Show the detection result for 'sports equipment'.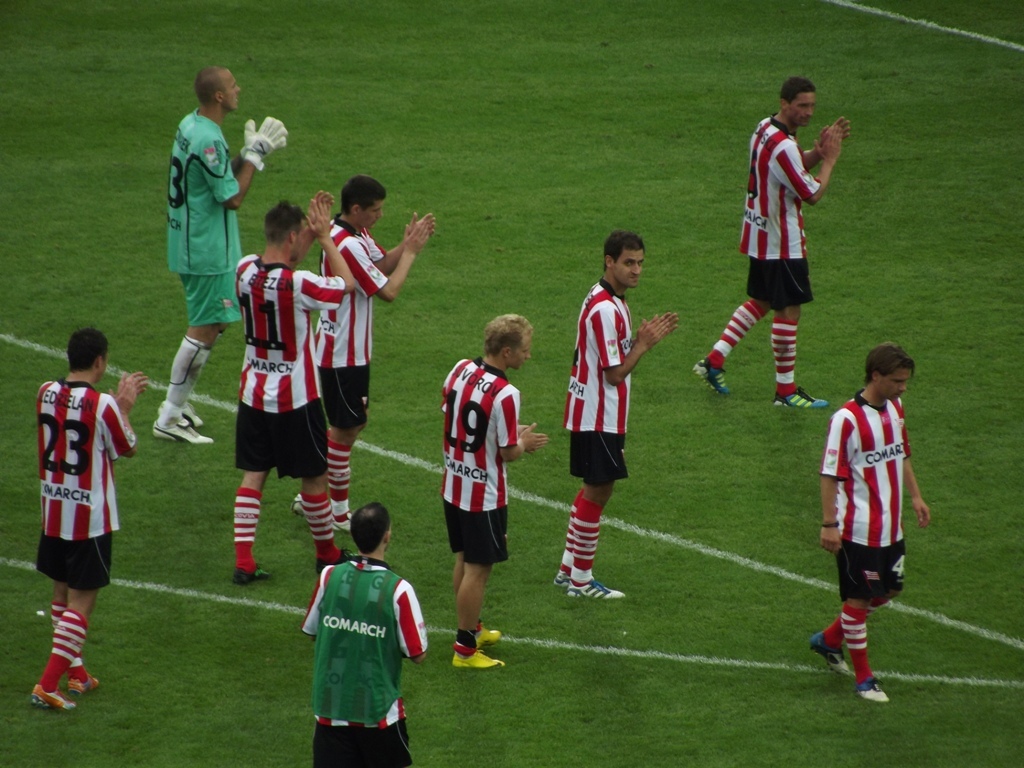
{"left": 477, "top": 624, "right": 504, "bottom": 649}.
